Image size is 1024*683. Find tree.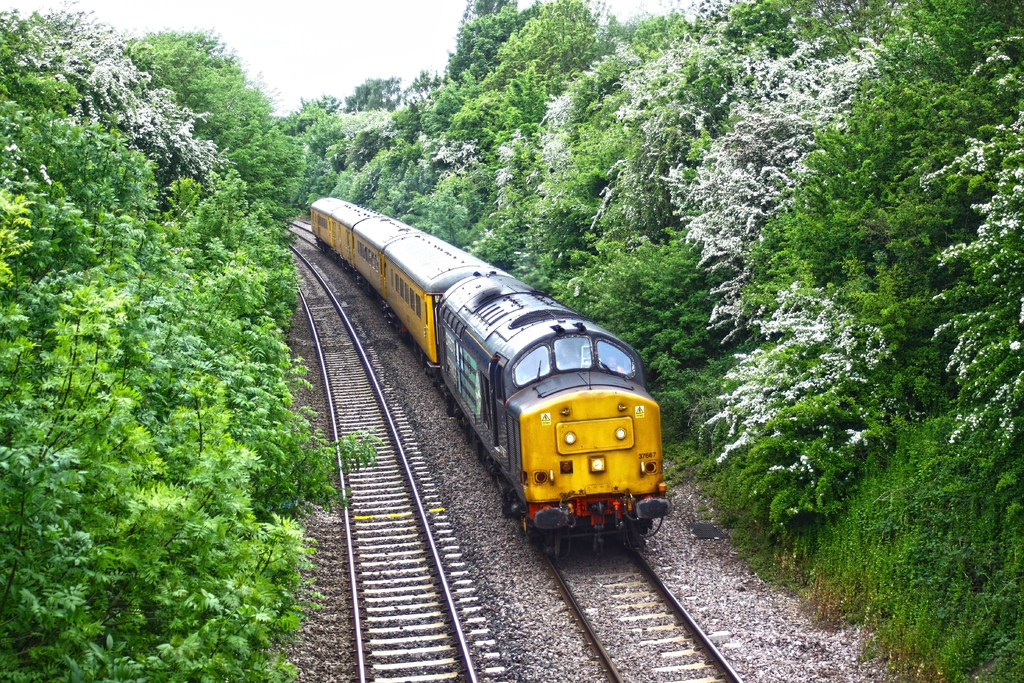
[817,0,1023,523].
